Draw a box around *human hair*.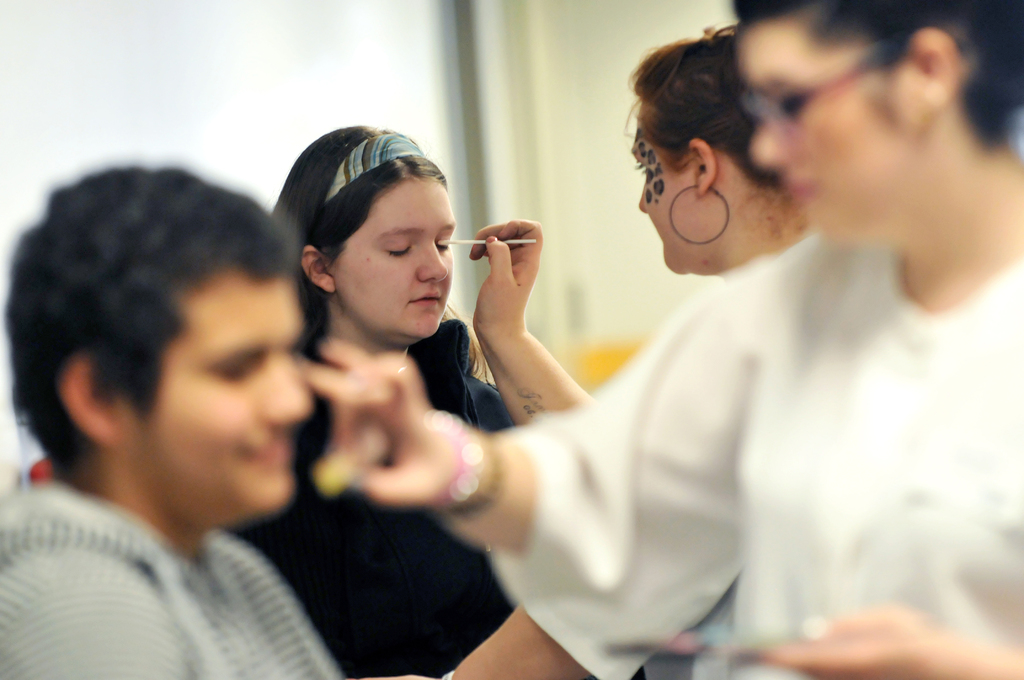
626,27,790,193.
